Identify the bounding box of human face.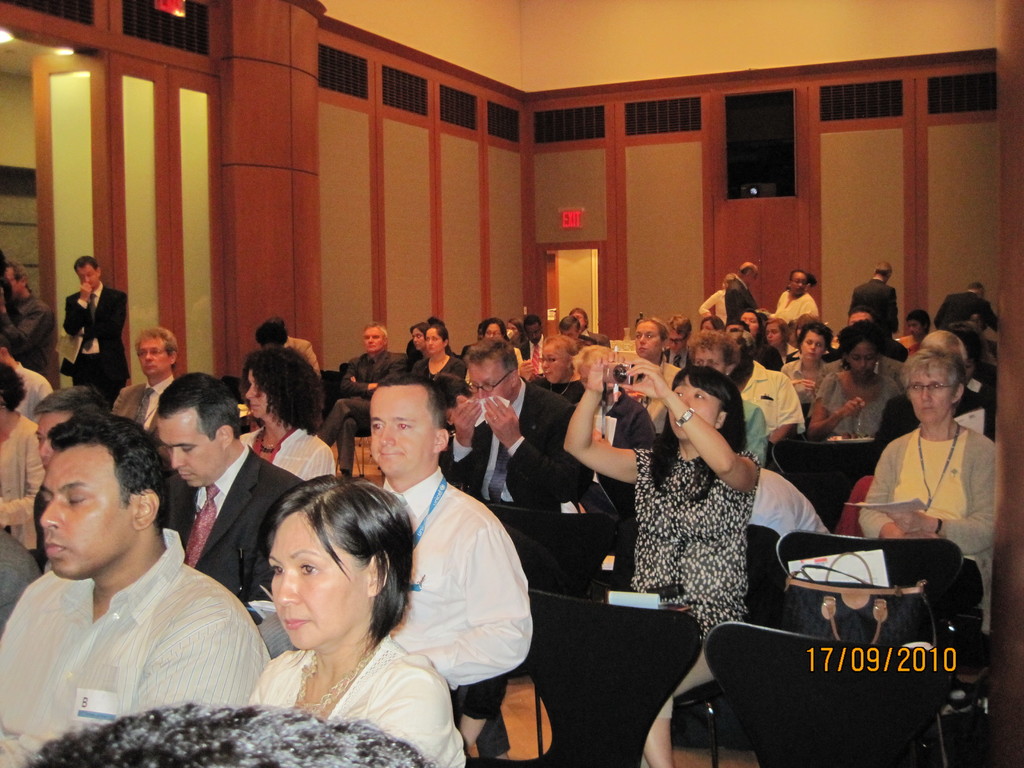
box=[139, 338, 168, 379].
